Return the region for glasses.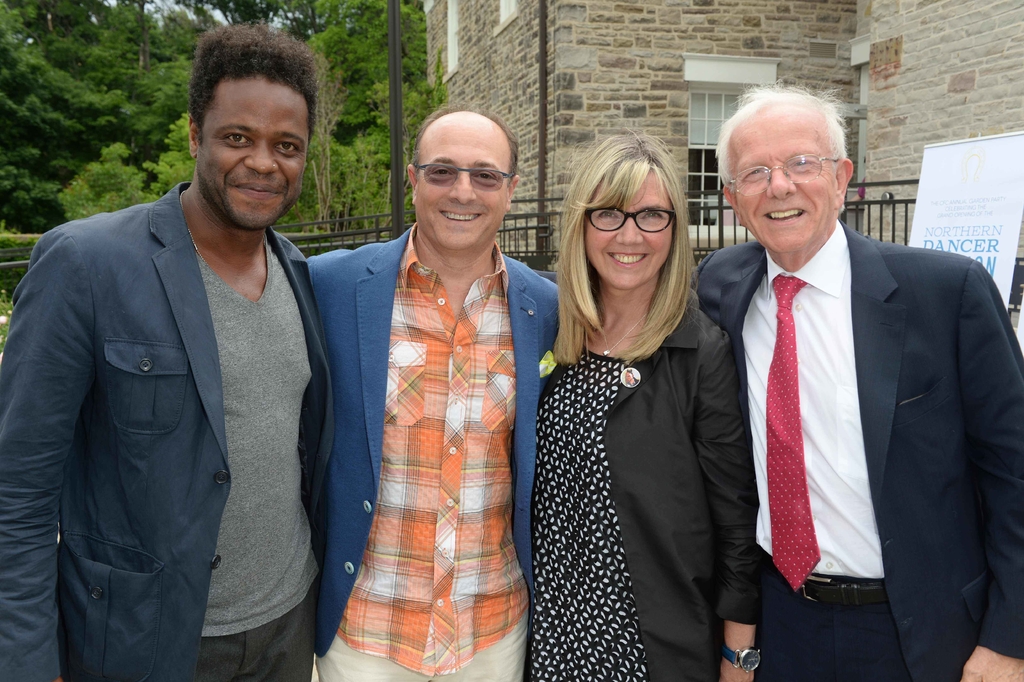
rect(721, 149, 844, 199).
